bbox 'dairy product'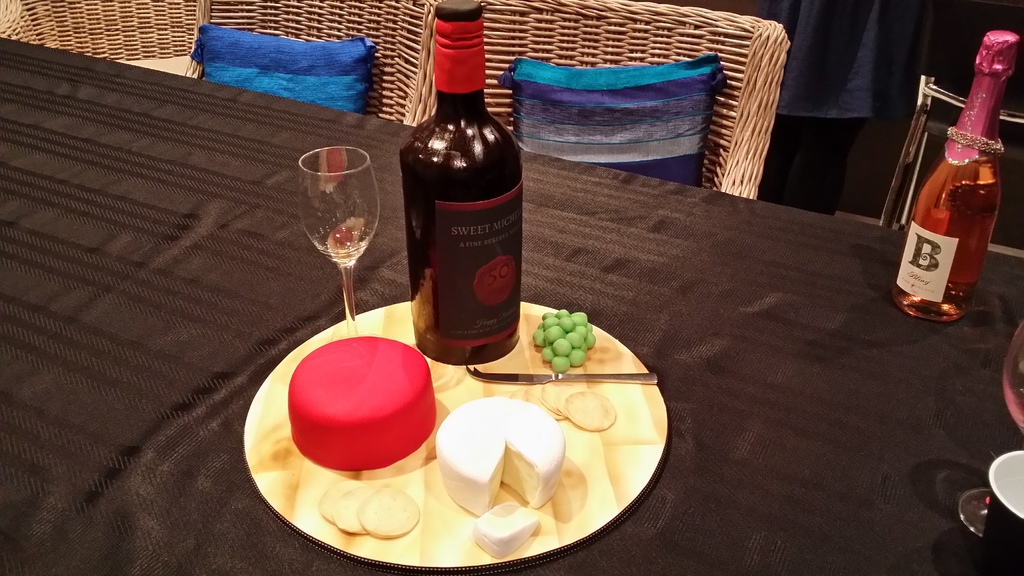
bbox(468, 498, 538, 565)
